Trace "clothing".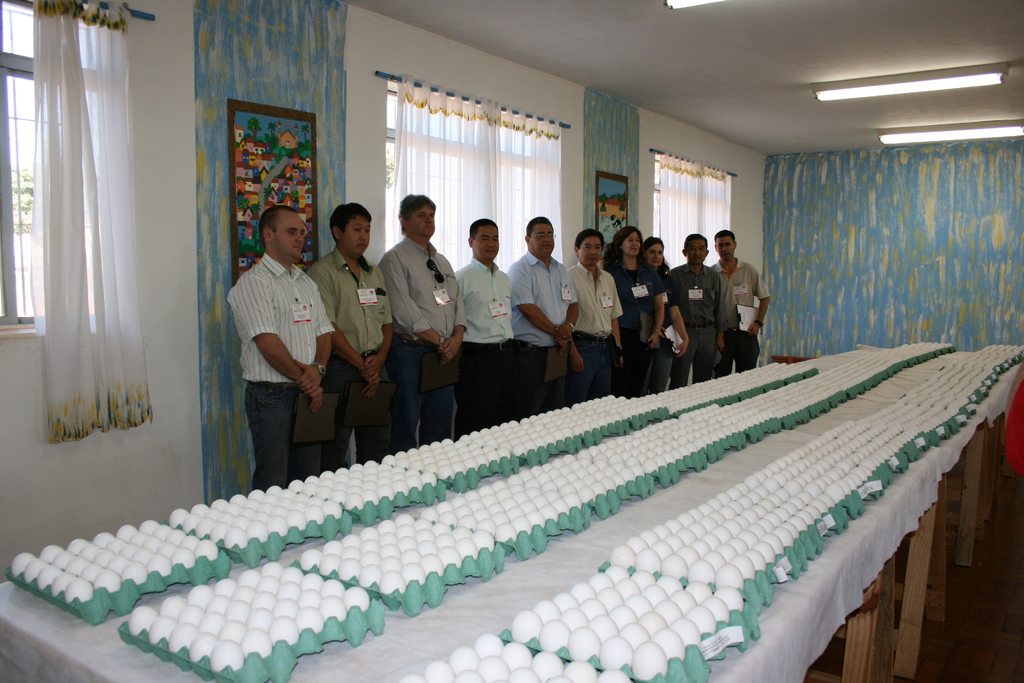
Traced to detection(380, 231, 463, 451).
